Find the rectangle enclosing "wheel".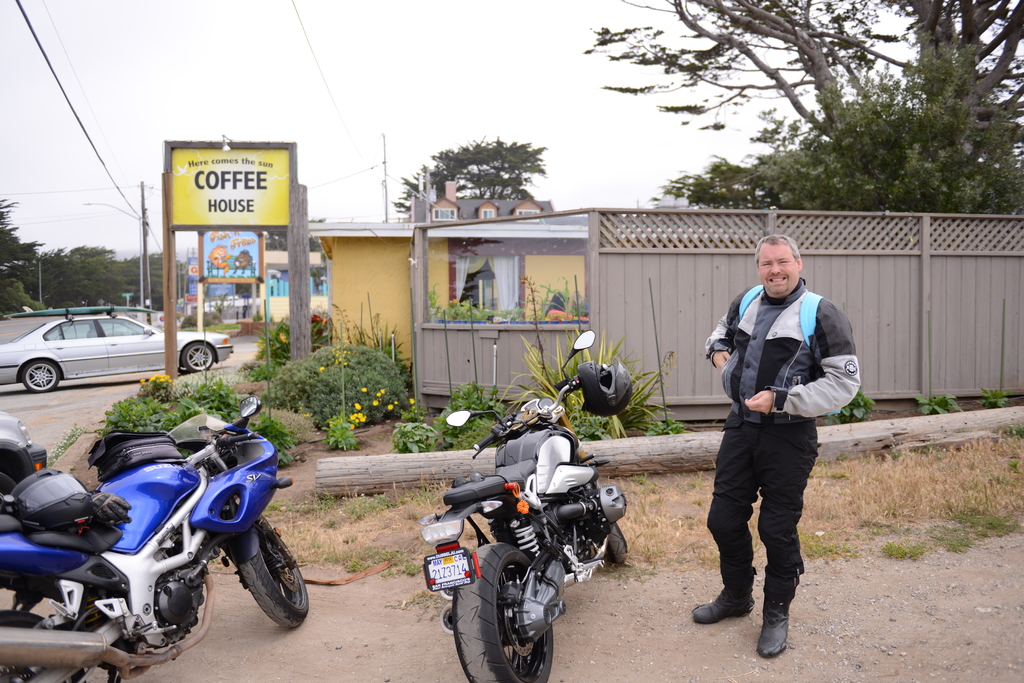
Rect(607, 526, 628, 565).
